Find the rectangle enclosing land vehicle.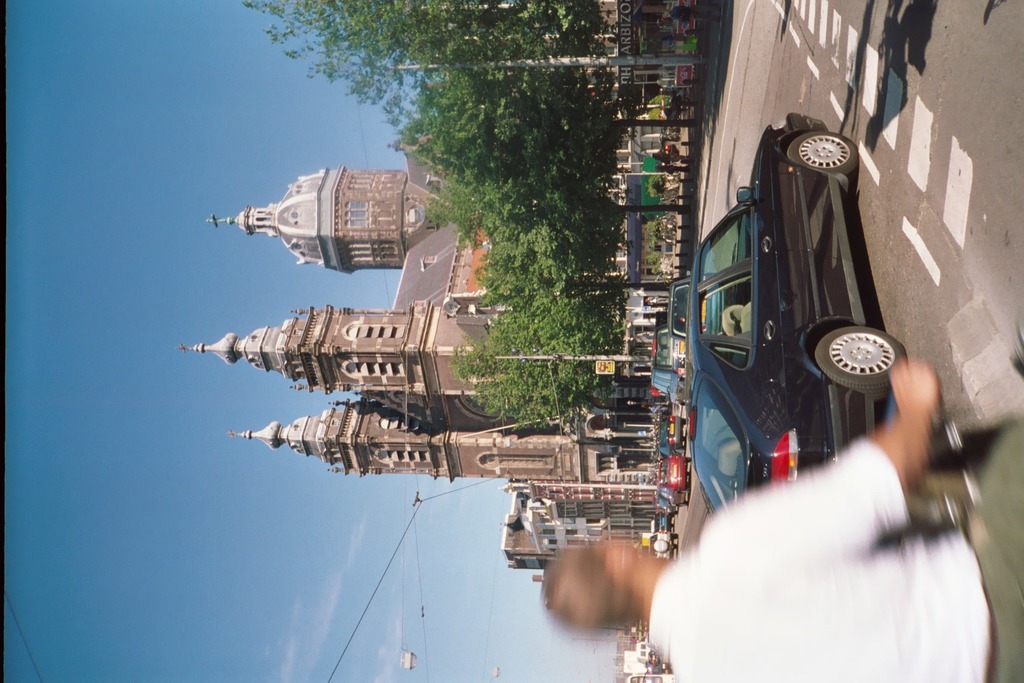
bbox=(678, 127, 909, 544).
